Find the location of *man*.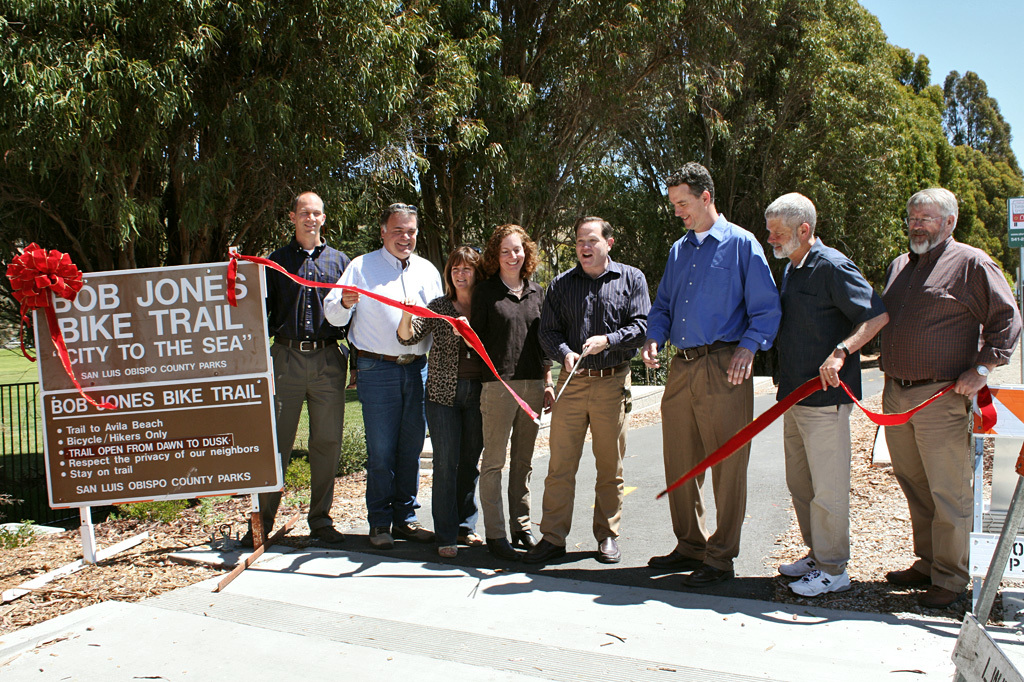
Location: (525, 213, 652, 569).
